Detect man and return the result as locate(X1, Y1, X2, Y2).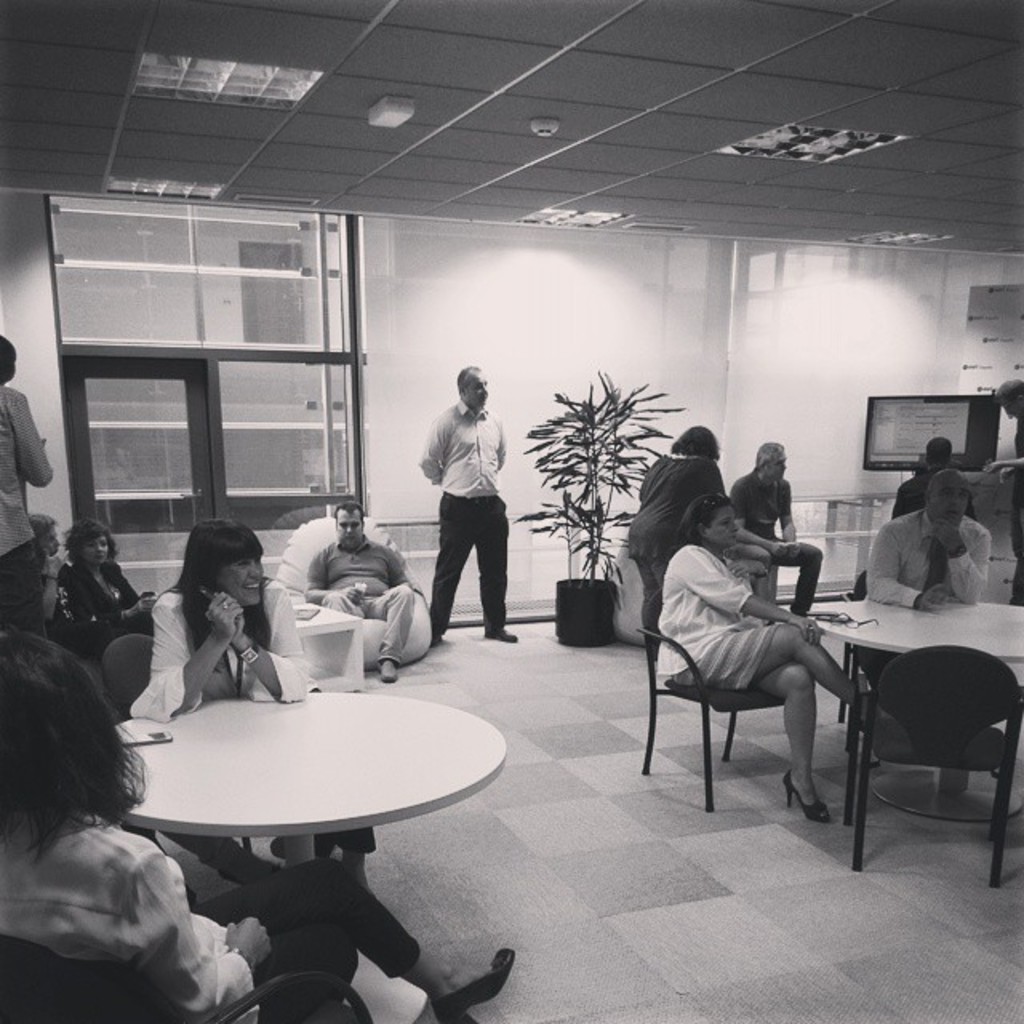
locate(893, 426, 979, 518).
